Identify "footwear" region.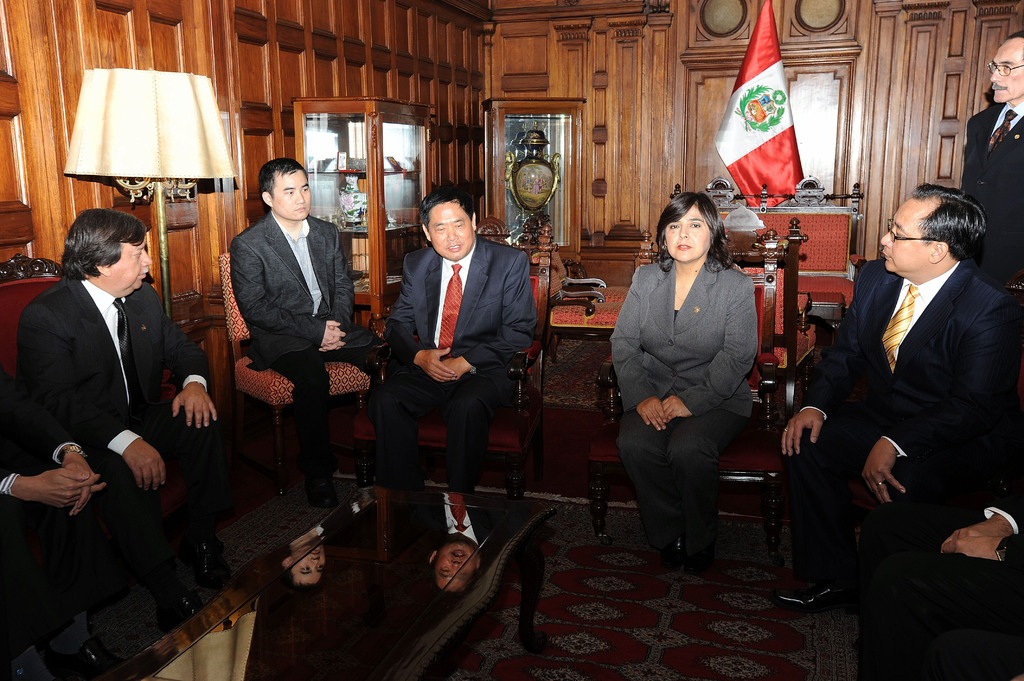
Region: bbox(73, 639, 113, 676).
